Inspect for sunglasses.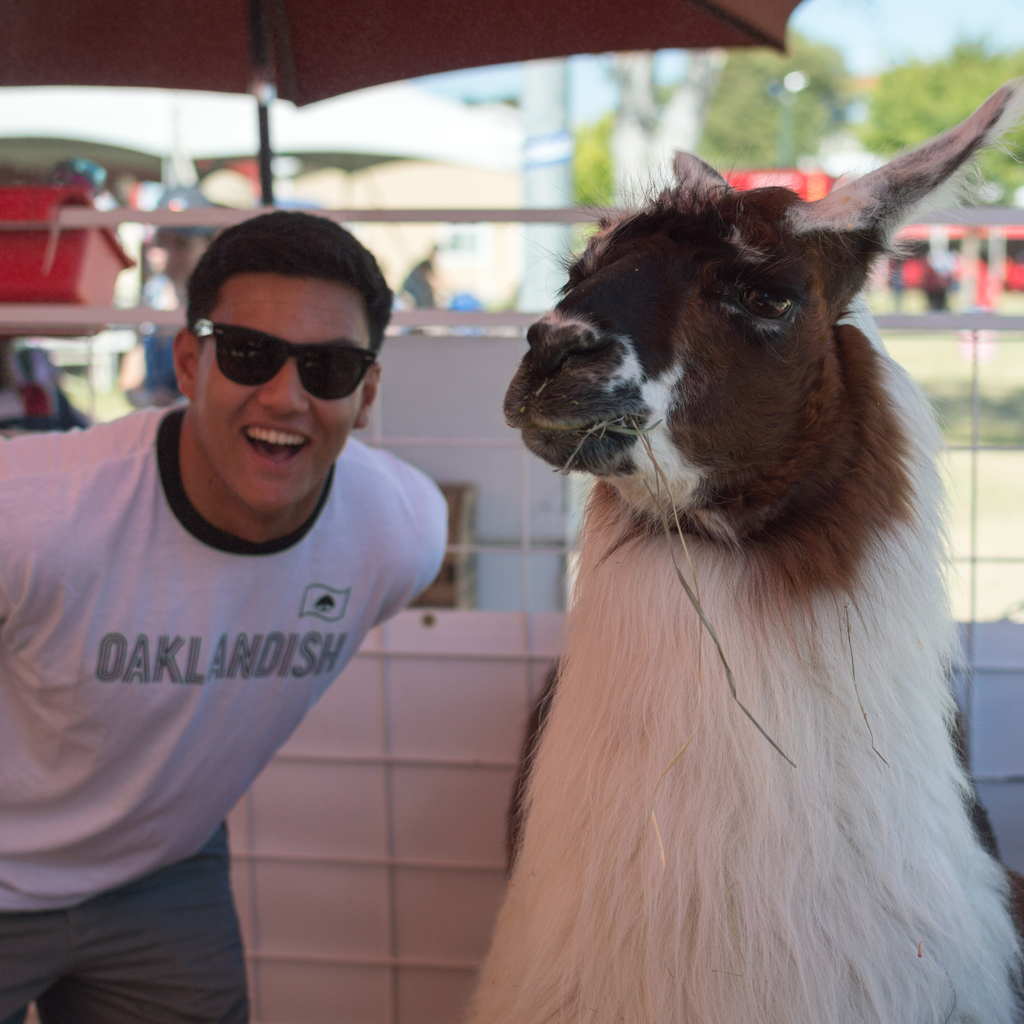
Inspection: [left=180, top=302, right=373, bottom=419].
